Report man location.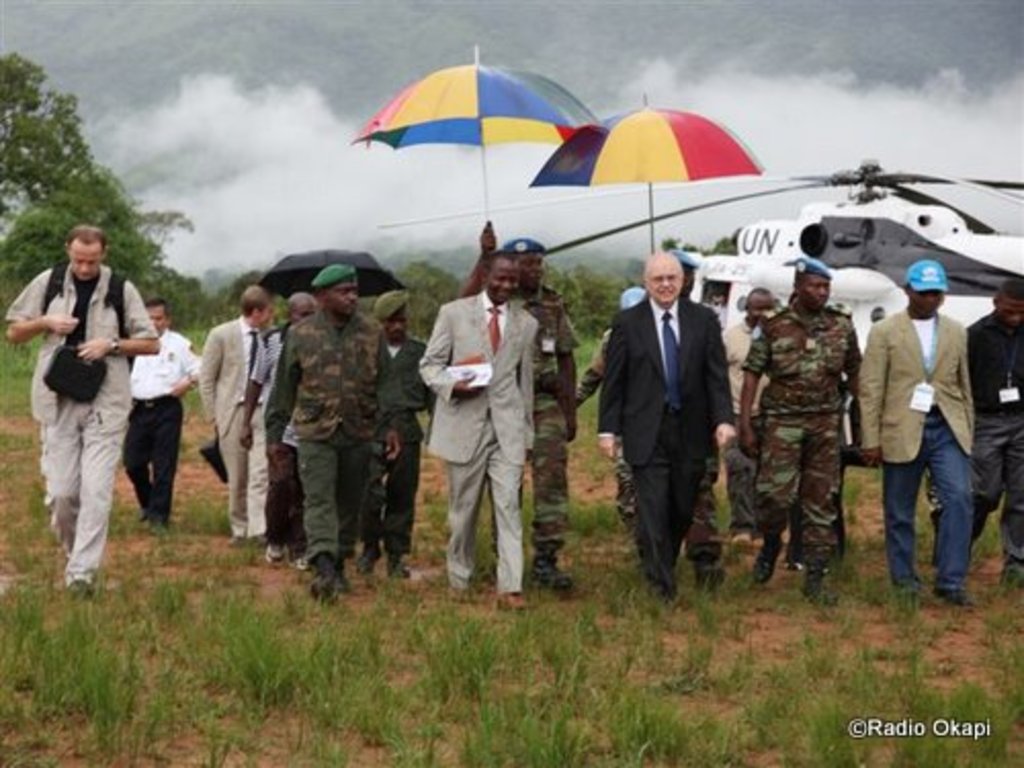
Report: <bbox>119, 299, 205, 535</bbox>.
